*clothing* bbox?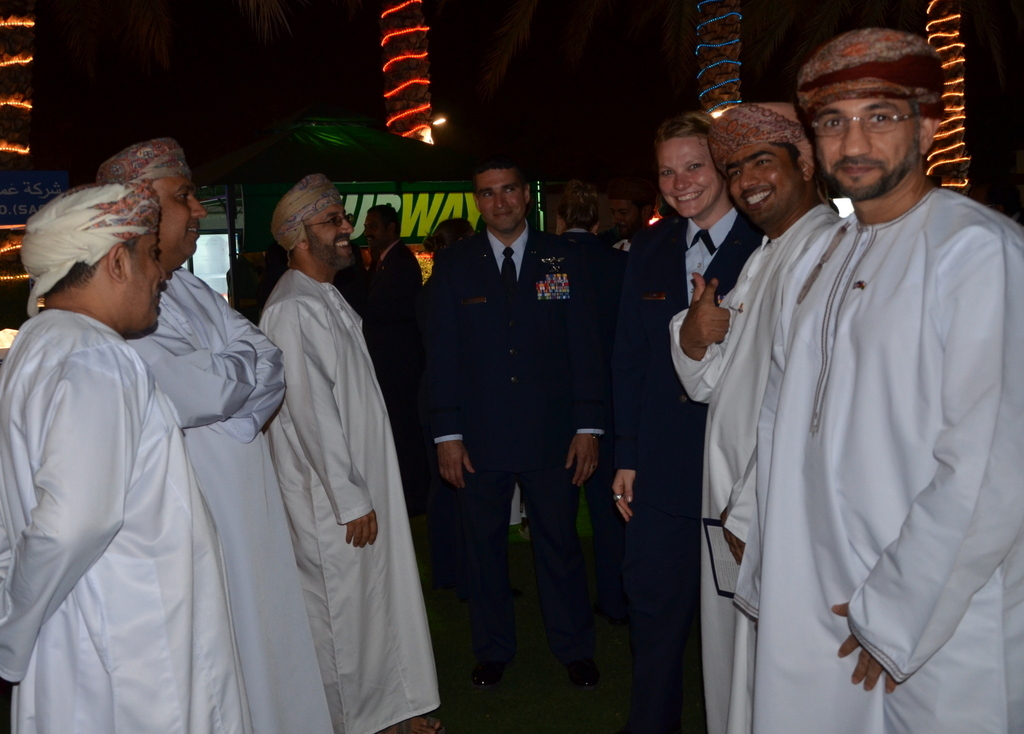
566:217:606:537
